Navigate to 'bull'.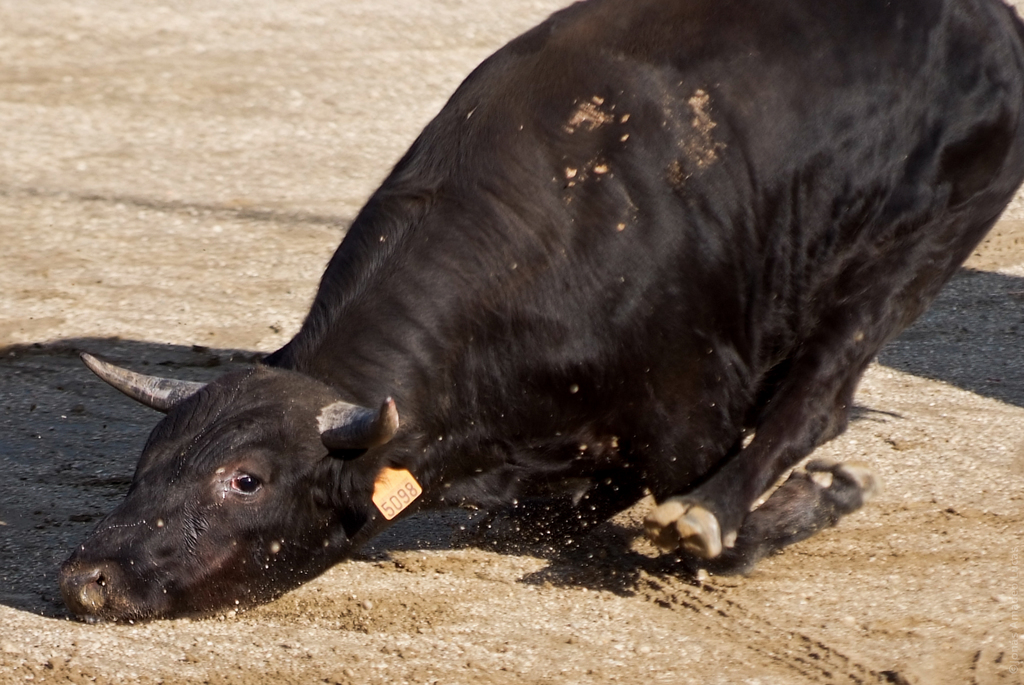
Navigation target: (x1=45, y1=0, x2=1023, y2=627).
